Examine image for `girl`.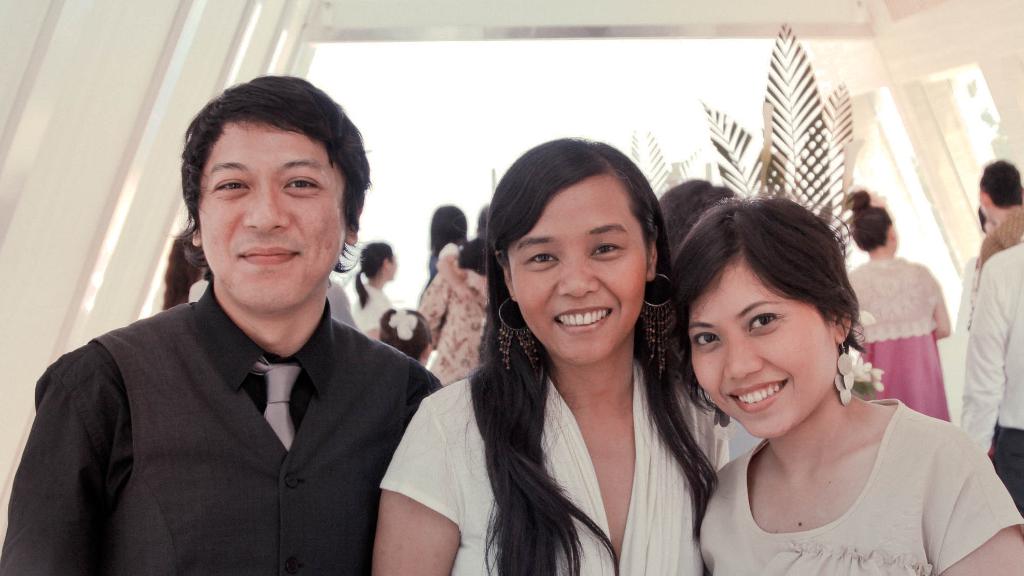
Examination result: bbox=(426, 205, 477, 300).
